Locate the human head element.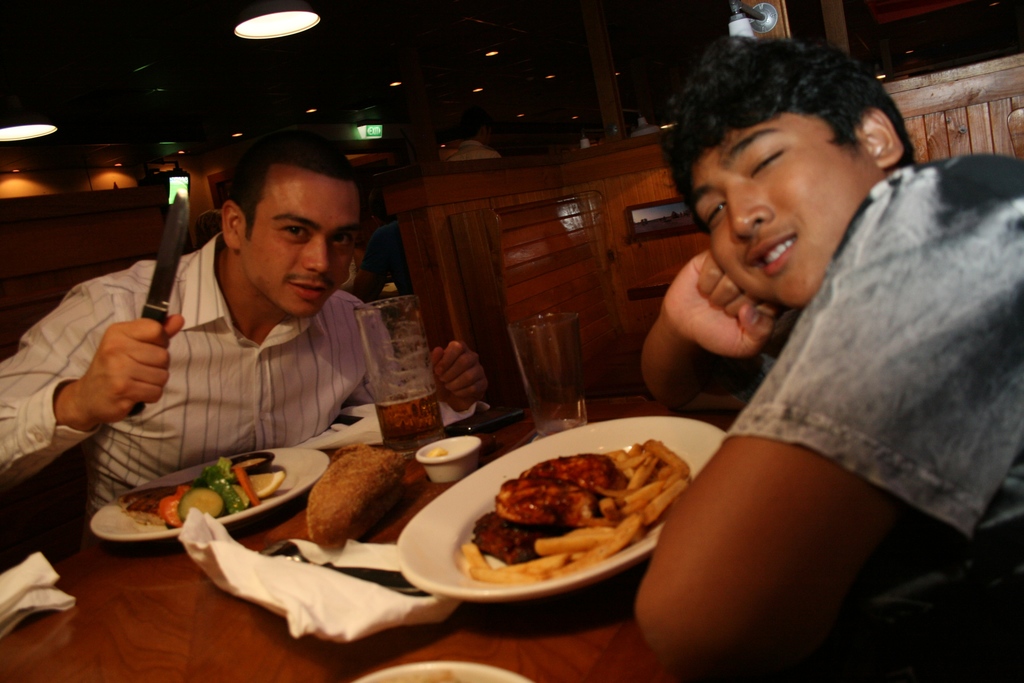
Element bbox: <region>214, 147, 369, 320</region>.
